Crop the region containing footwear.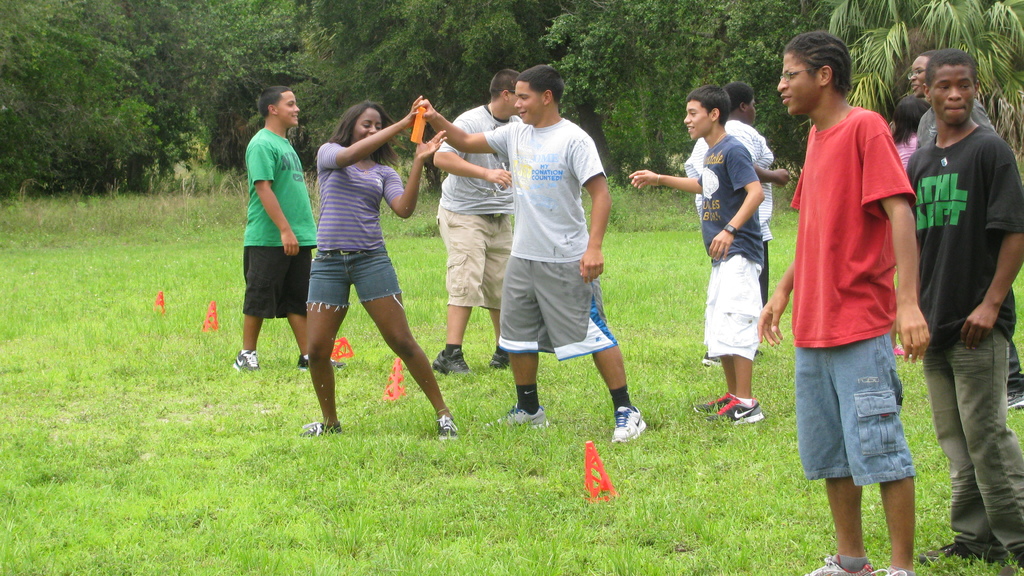
Crop region: rect(801, 555, 879, 575).
